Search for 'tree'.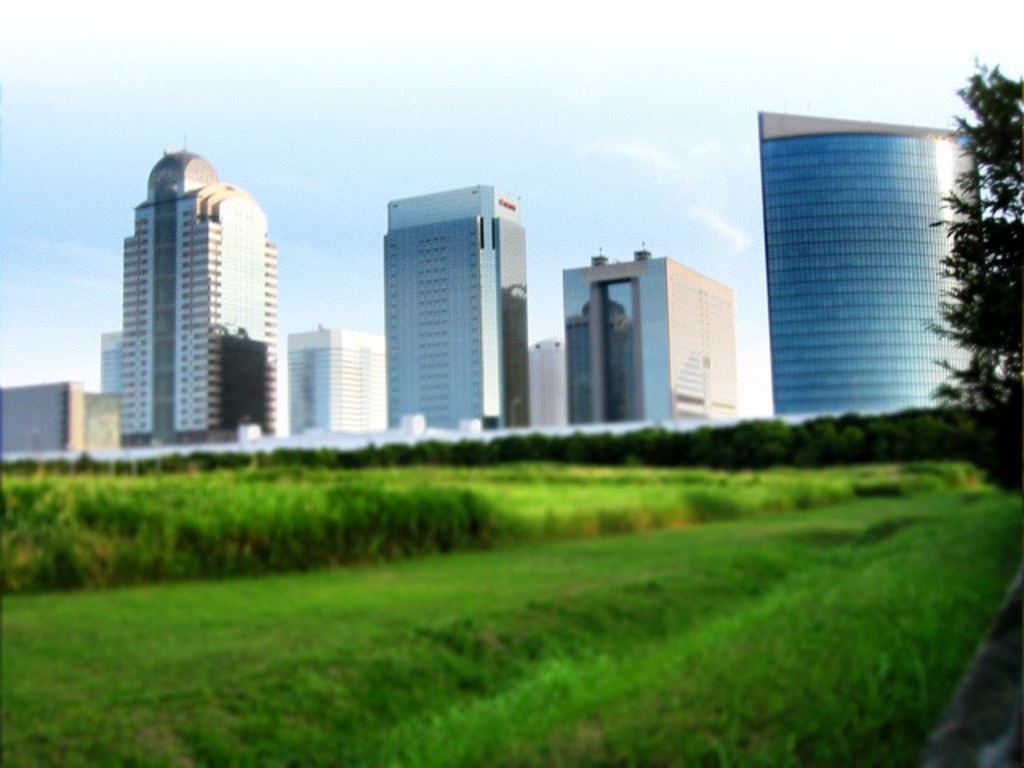
Found at [918, 45, 1022, 494].
